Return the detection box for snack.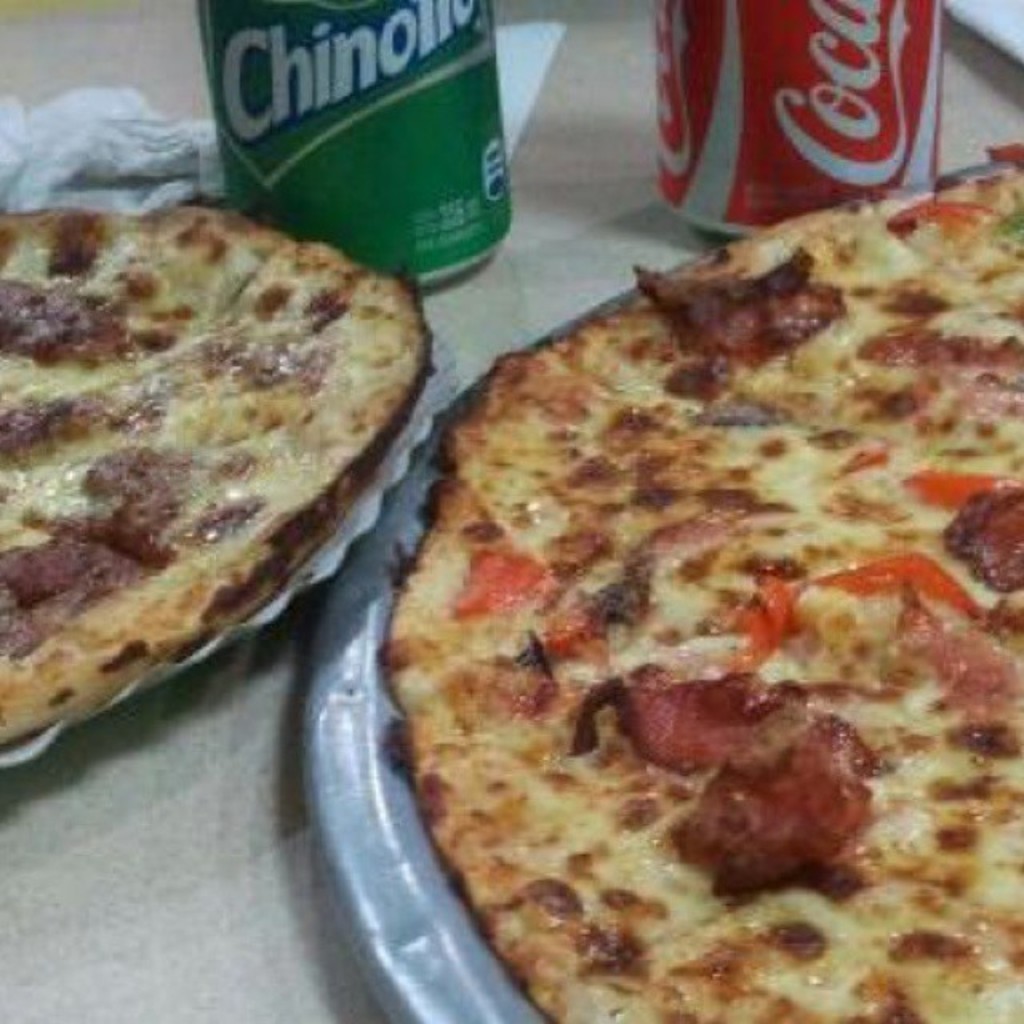
pyautogui.locateOnScreen(386, 154, 1022, 1022).
